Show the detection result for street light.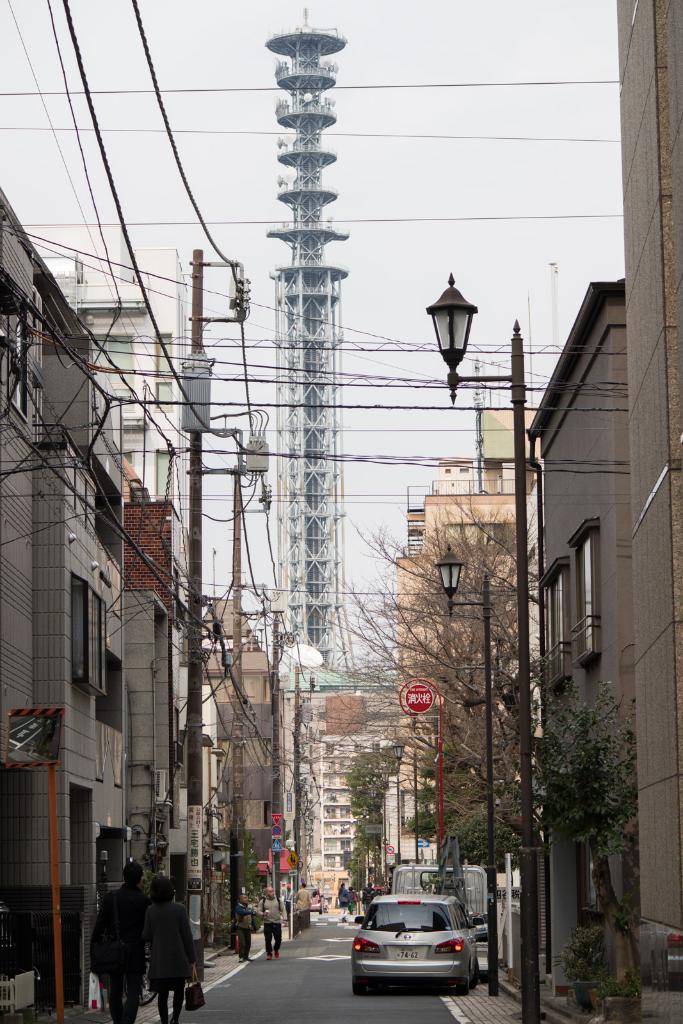
bbox=(422, 273, 555, 1016).
